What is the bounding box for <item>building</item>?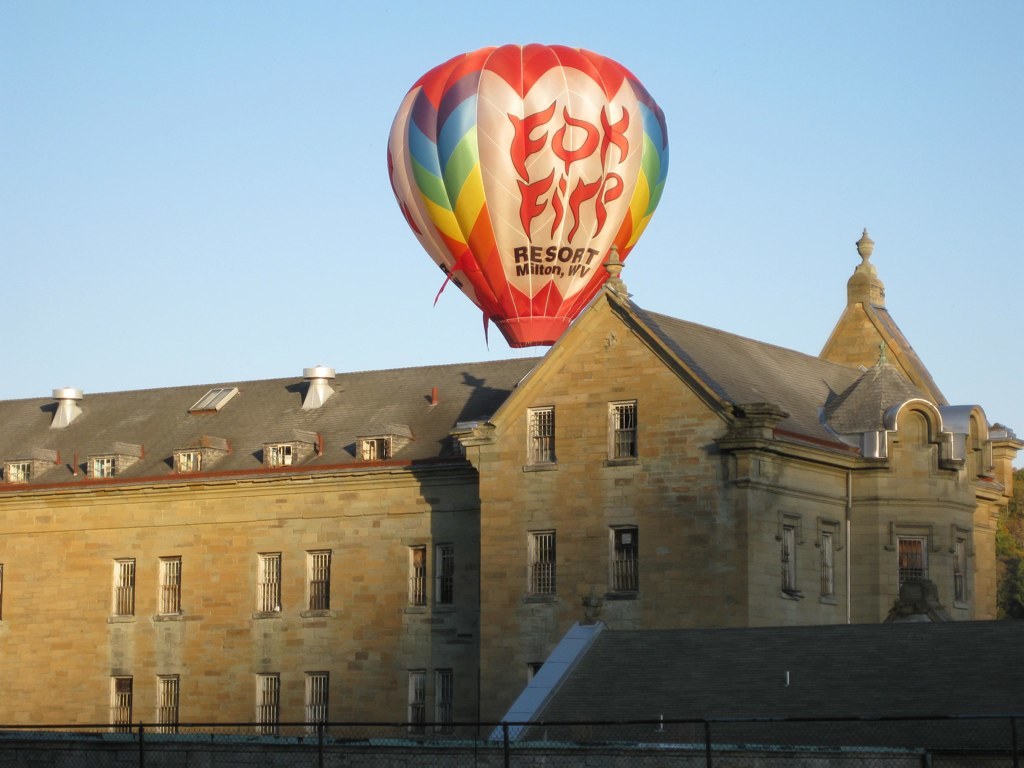
Rect(0, 225, 1023, 739).
